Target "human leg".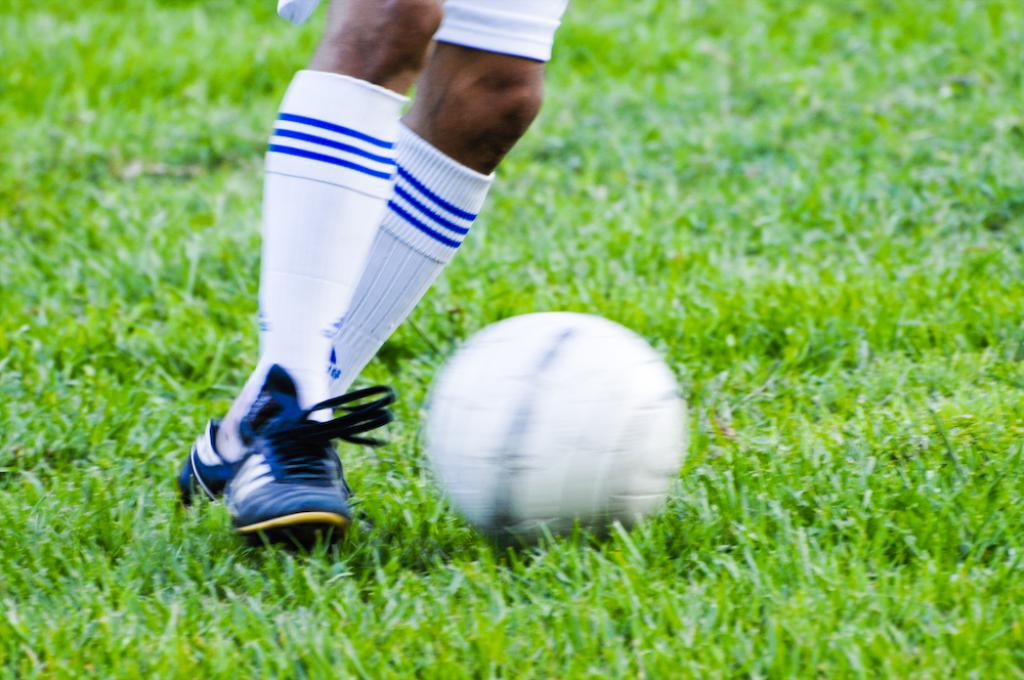
Target region: <bbox>171, 0, 571, 529</bbox>.
